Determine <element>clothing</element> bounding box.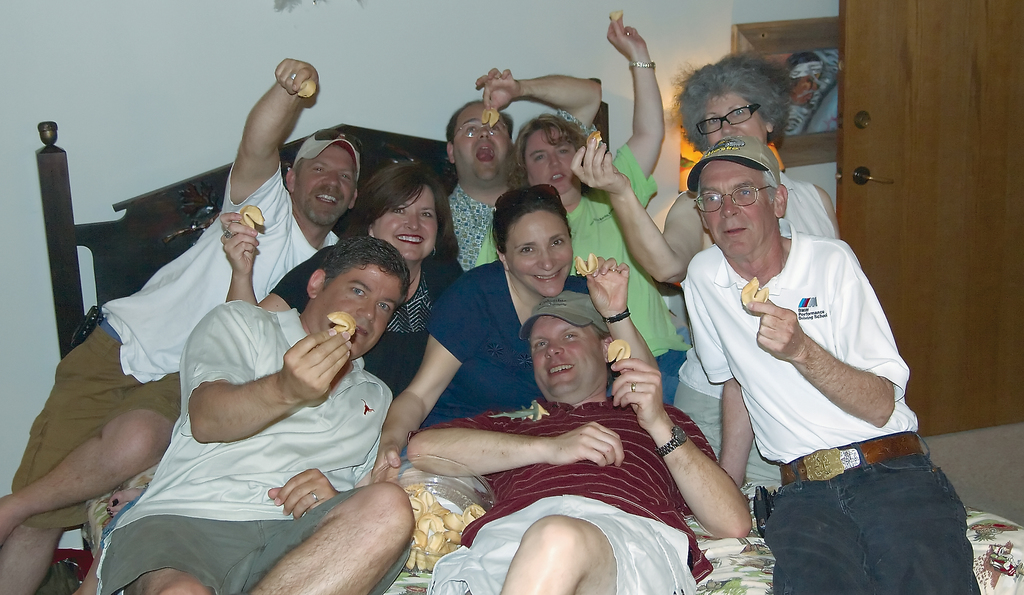
Determined: x1=669, y1=183, x2=941, y2=554.
